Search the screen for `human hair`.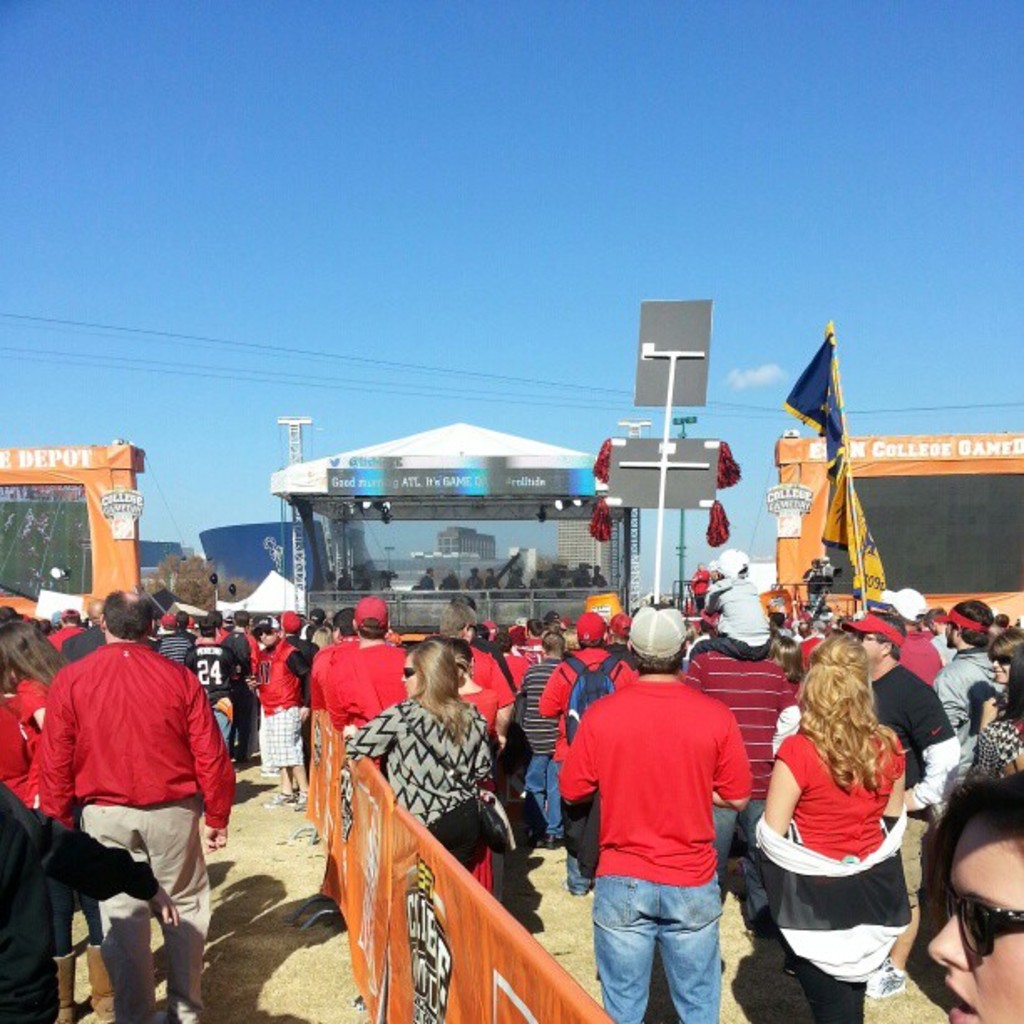
Found at bbox=(330, 607, 351, 636).
